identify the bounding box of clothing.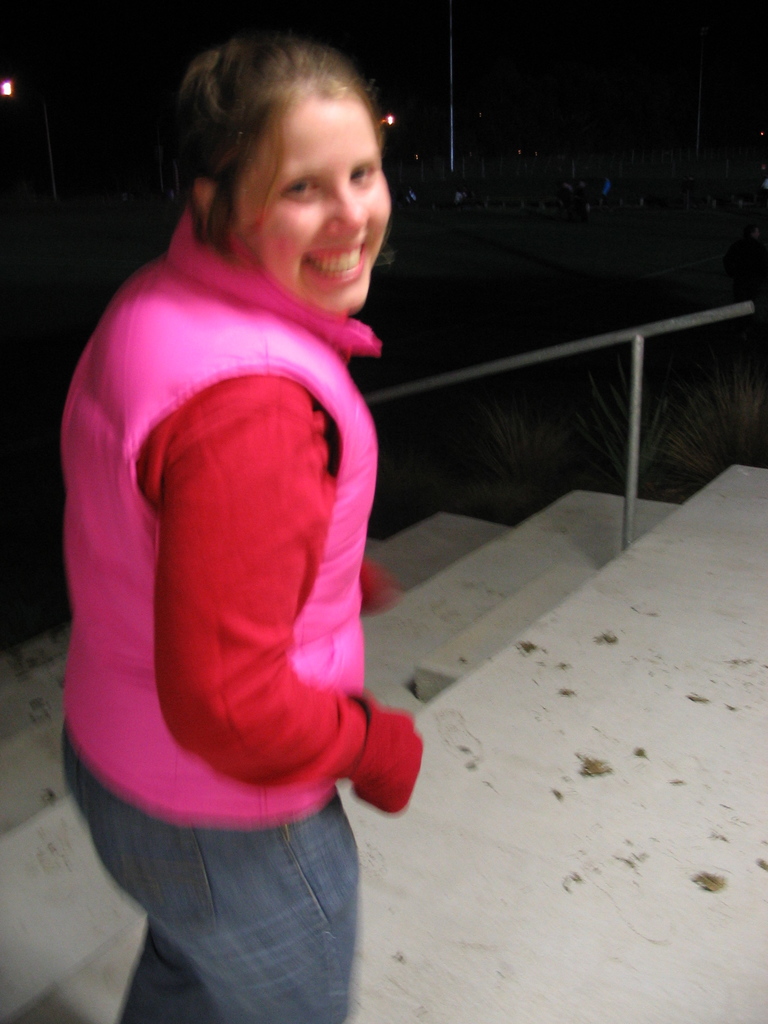
59:207:422:1023.
